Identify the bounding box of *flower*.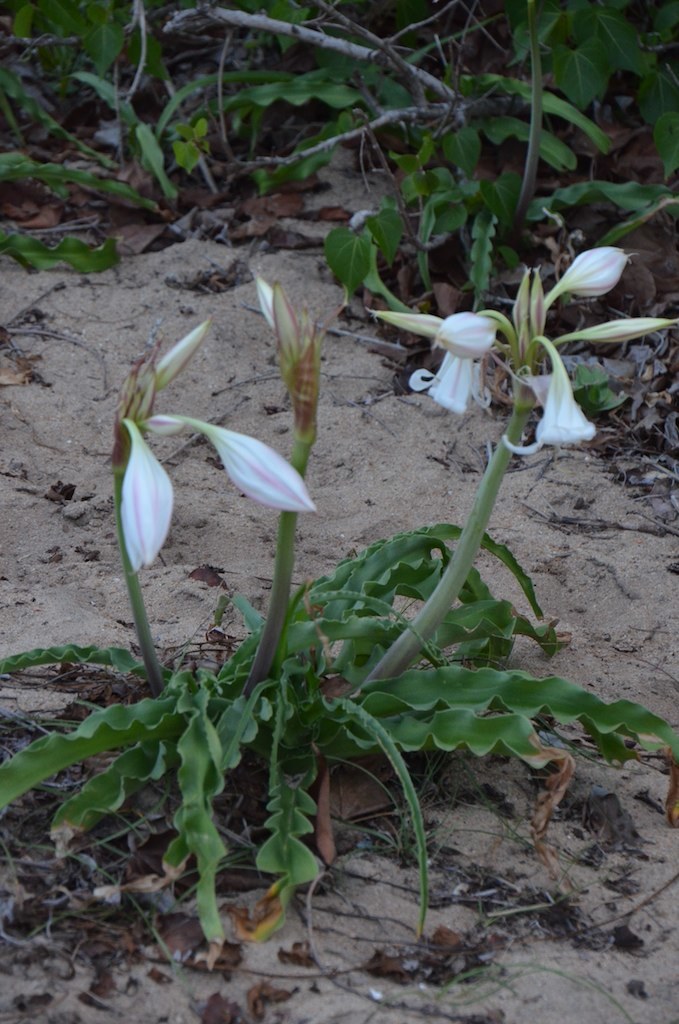
410, 350, 495, 416.
